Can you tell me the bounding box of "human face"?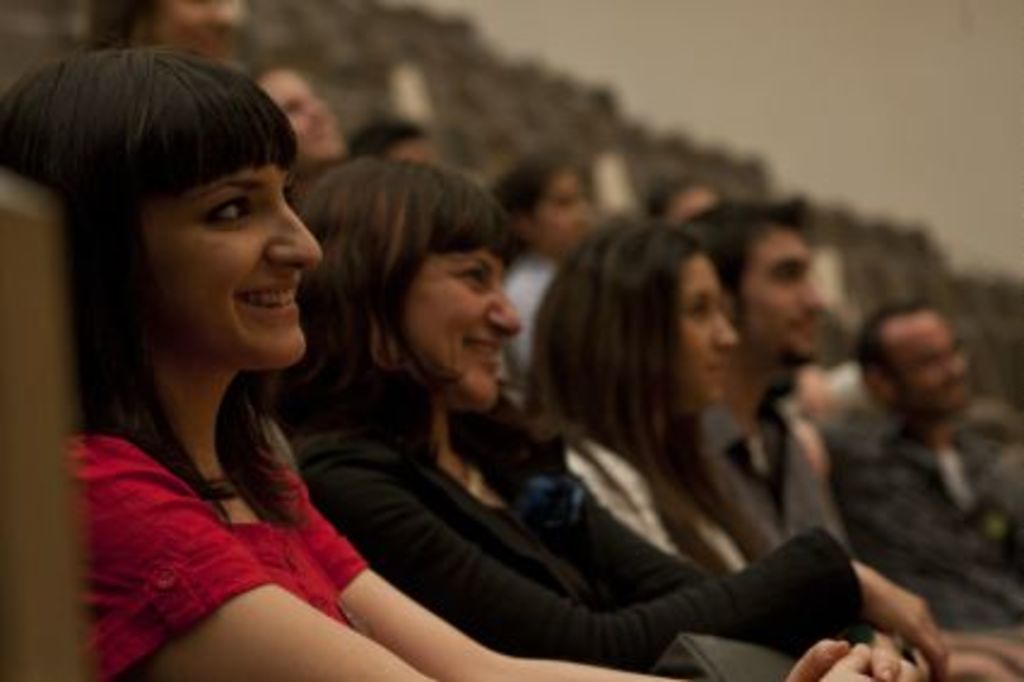
bbox(537, 171, 583, 248).
